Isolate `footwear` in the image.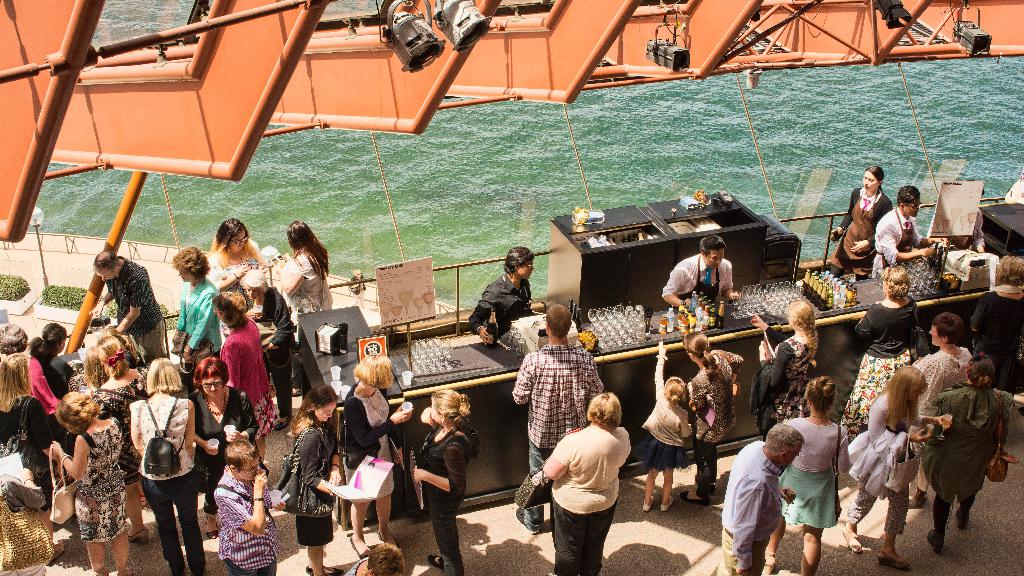
Isolated region: [x1=117, y1=568, x2=132, y2=575].
